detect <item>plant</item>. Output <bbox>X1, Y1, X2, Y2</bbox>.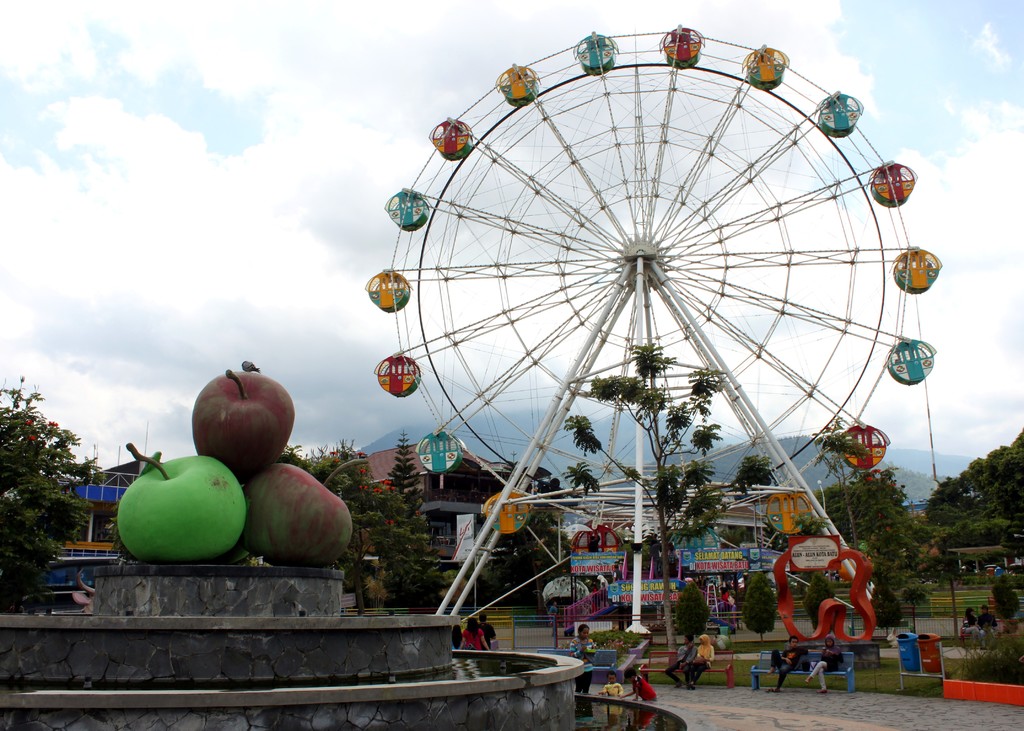
<bbox>987, 566, 1023, 623</bbox>.
